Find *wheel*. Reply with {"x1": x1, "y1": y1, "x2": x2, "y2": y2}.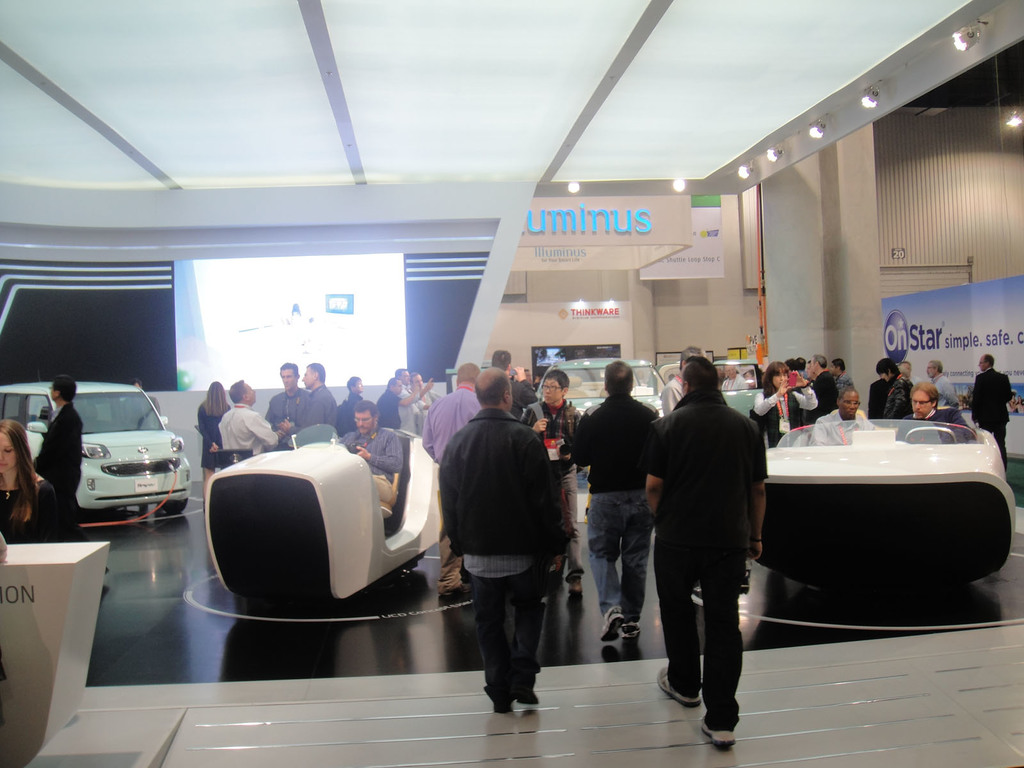
{"x1": 161, "y1": 488, "x2": 192, "y2": 511}.
